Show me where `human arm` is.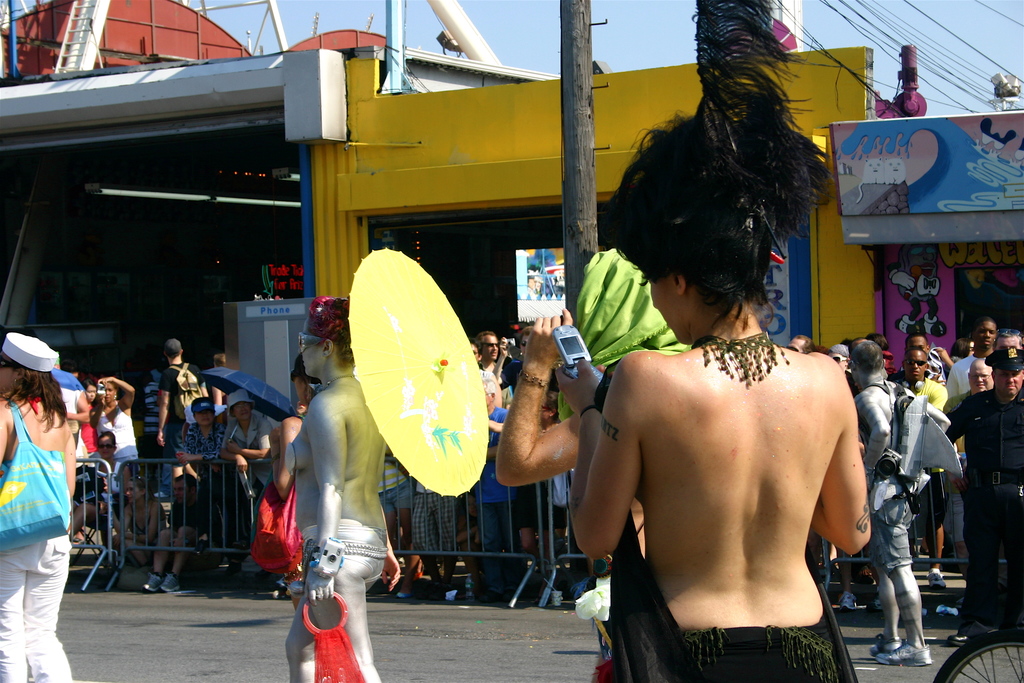
`human arm` is at x1=488 y1=334 x2=512 y2=391.
